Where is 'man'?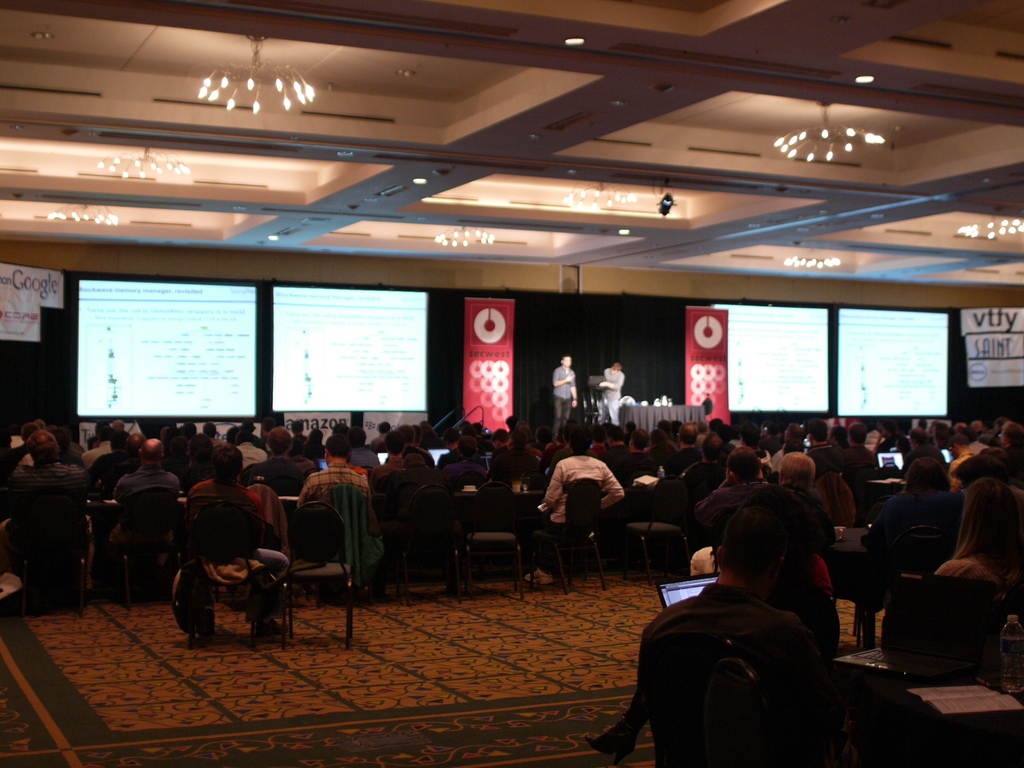
[549, 357, 575, 440].
